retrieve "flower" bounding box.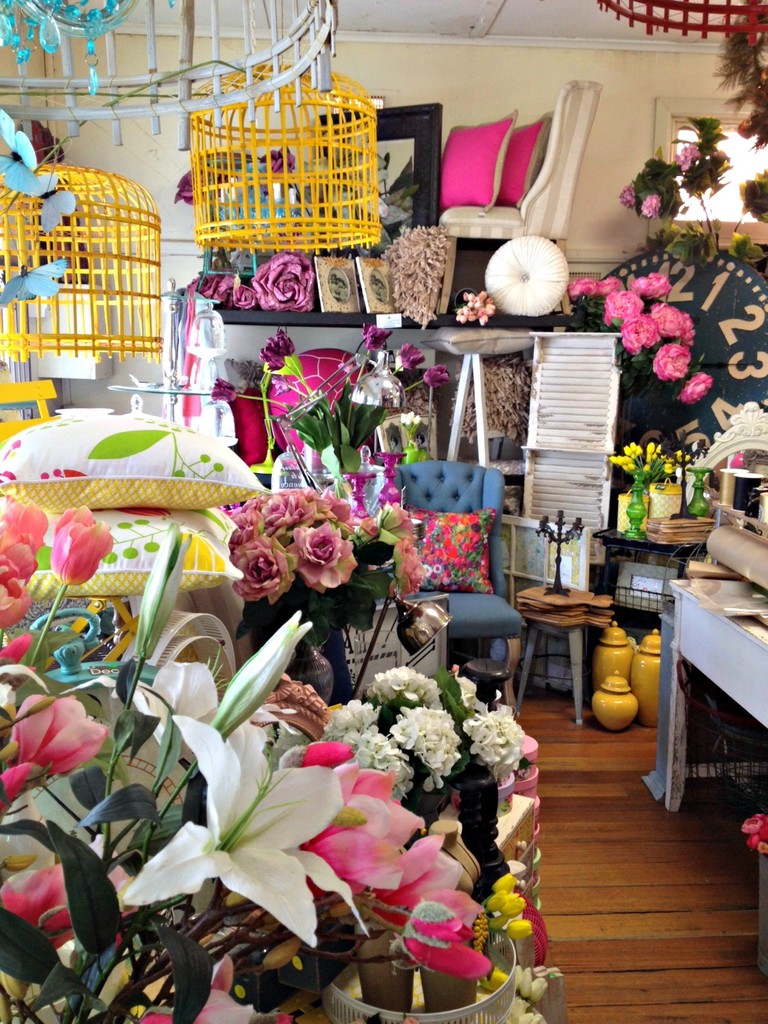
Bounding box: 394 550 433 601.
